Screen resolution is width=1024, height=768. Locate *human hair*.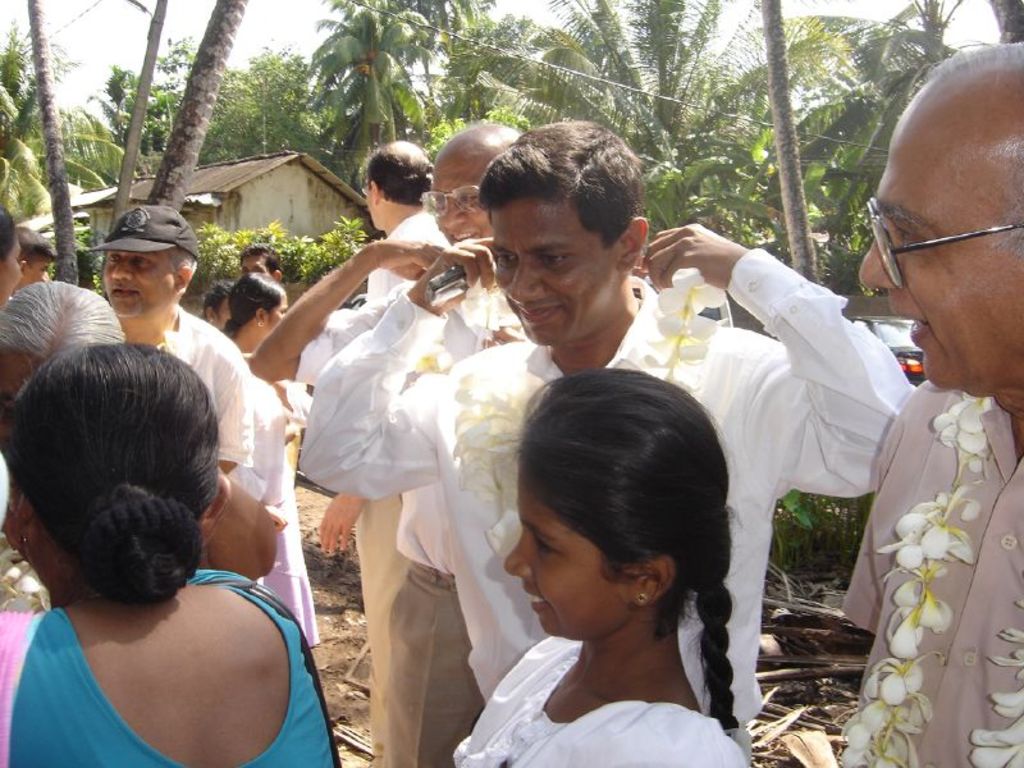
rect(241, 244, 279, 273).
